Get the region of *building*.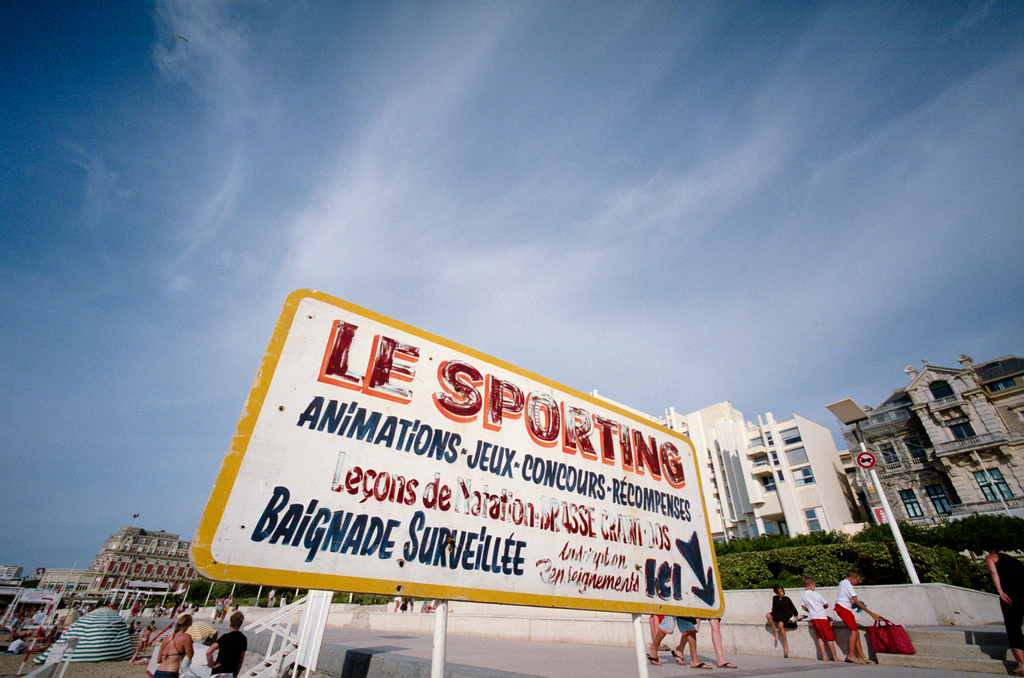
(35, 562, 100, 596).
